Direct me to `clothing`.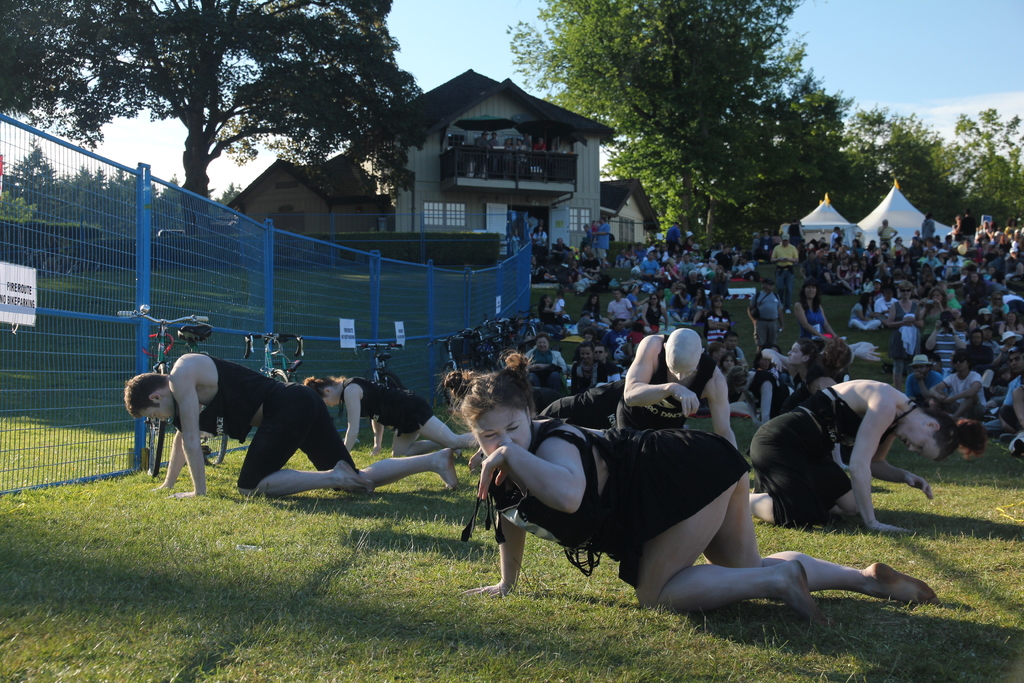
Direction: region(802, 301, 824, 340).
